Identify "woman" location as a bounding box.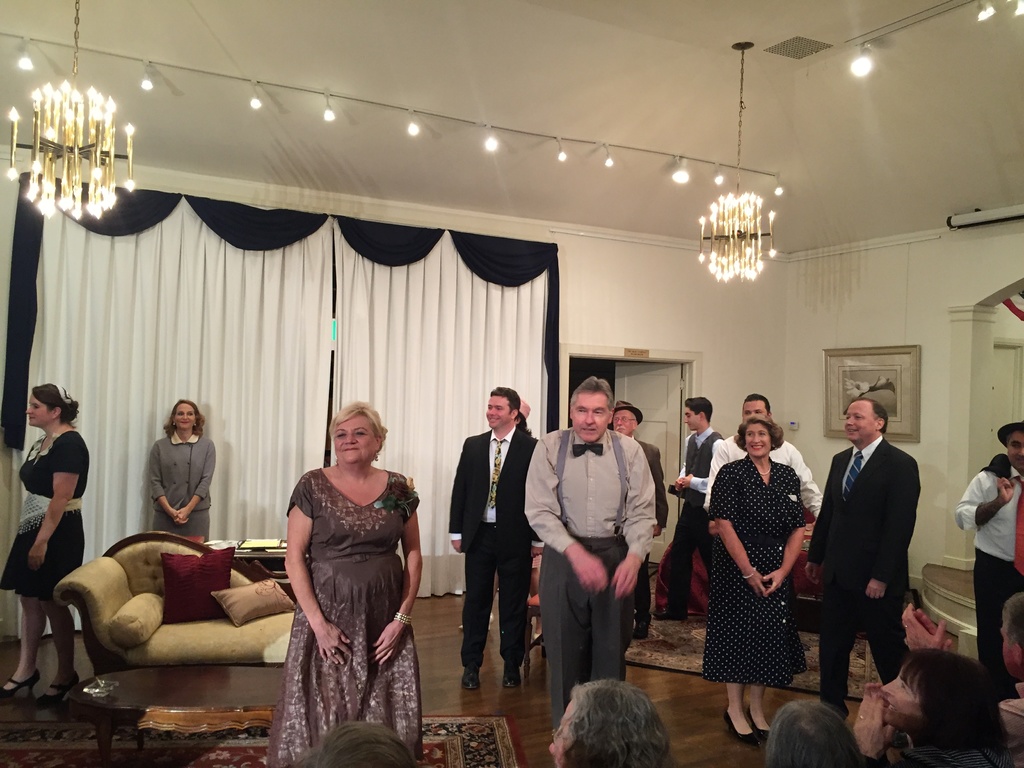
select_region(848, 648, 1017, 767).
